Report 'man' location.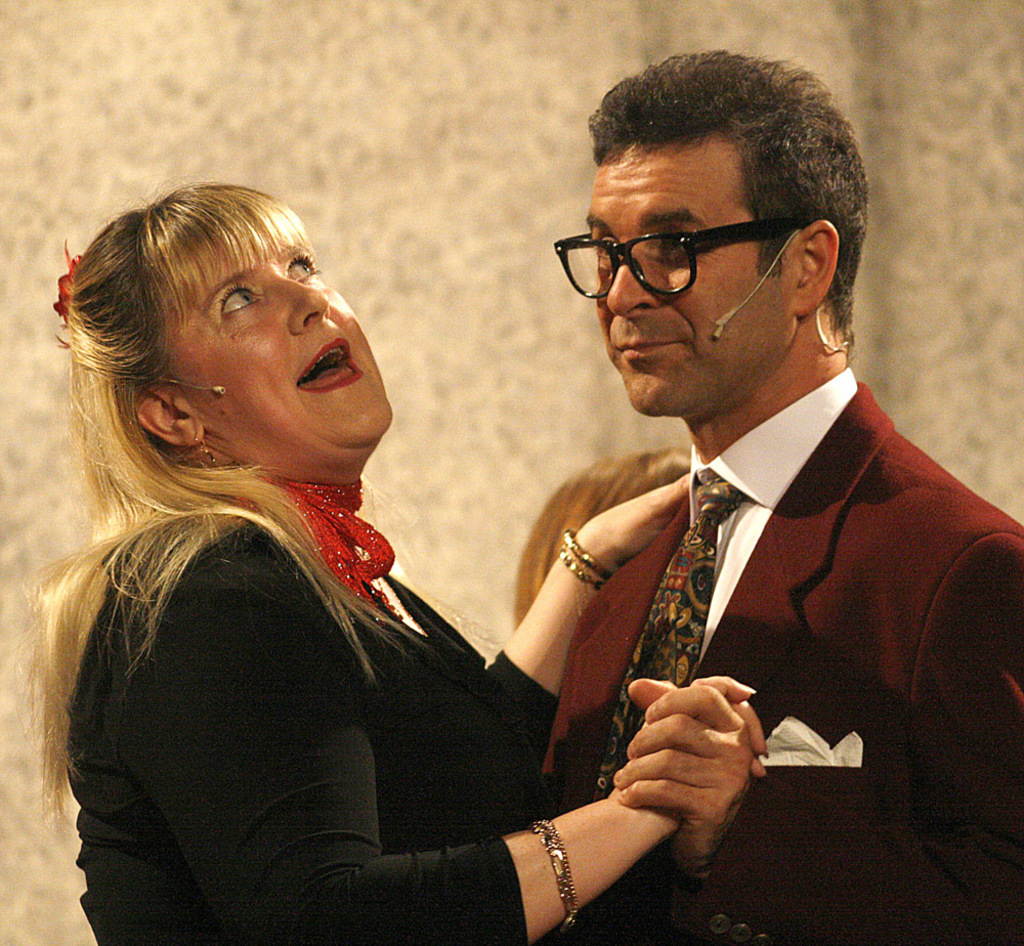
Report: [x1=472, y1=93, x2=1012, y2=933].
